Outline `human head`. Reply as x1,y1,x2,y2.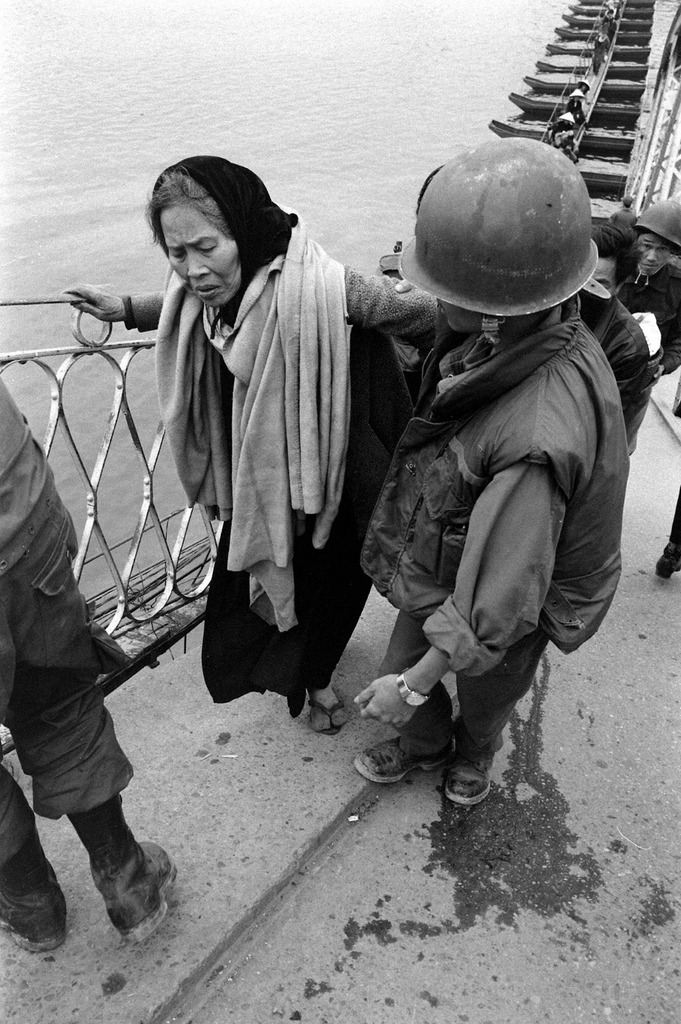
573,95,580,104.
